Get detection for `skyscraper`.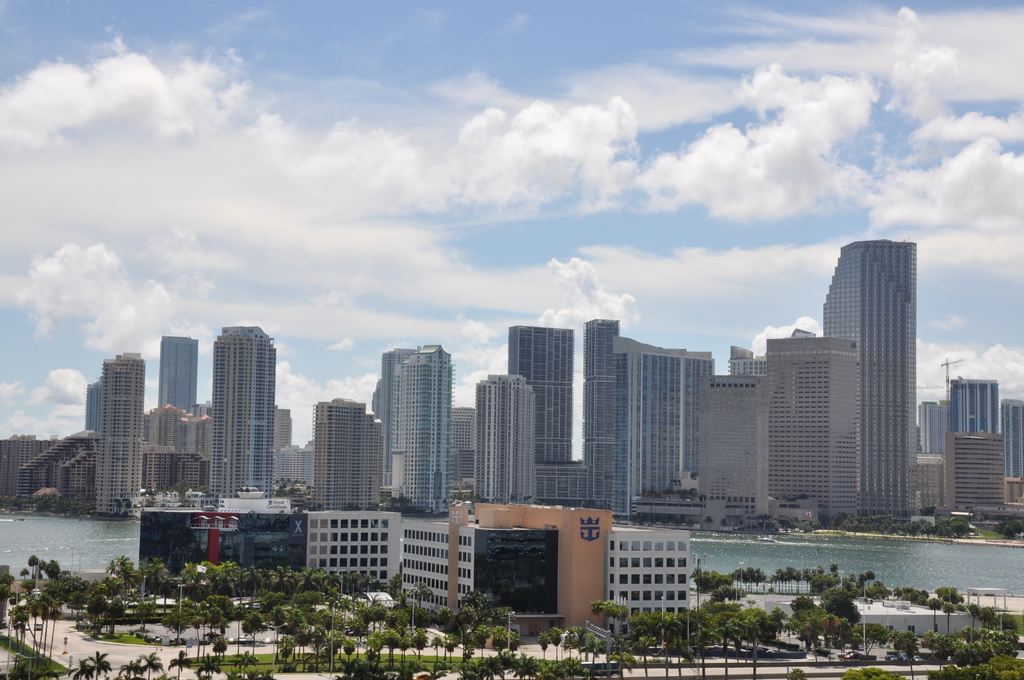
Detection: 918,391,961,471.
